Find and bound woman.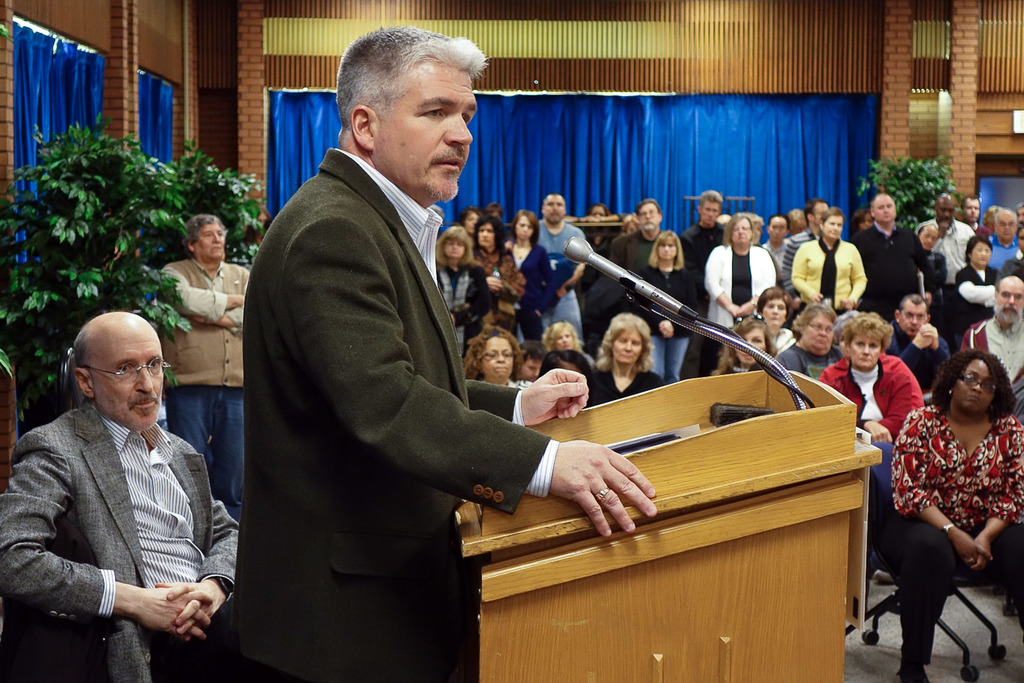
Bound: Rect(703, 211, 783, 370).
